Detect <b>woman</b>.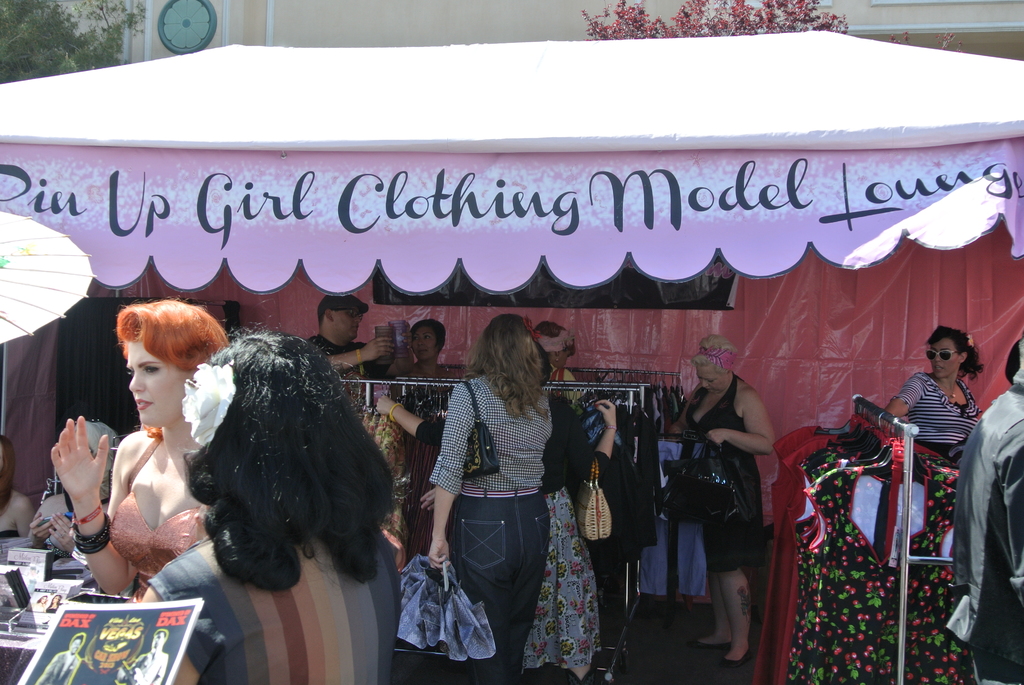
Detected at (140,322,402,684).
